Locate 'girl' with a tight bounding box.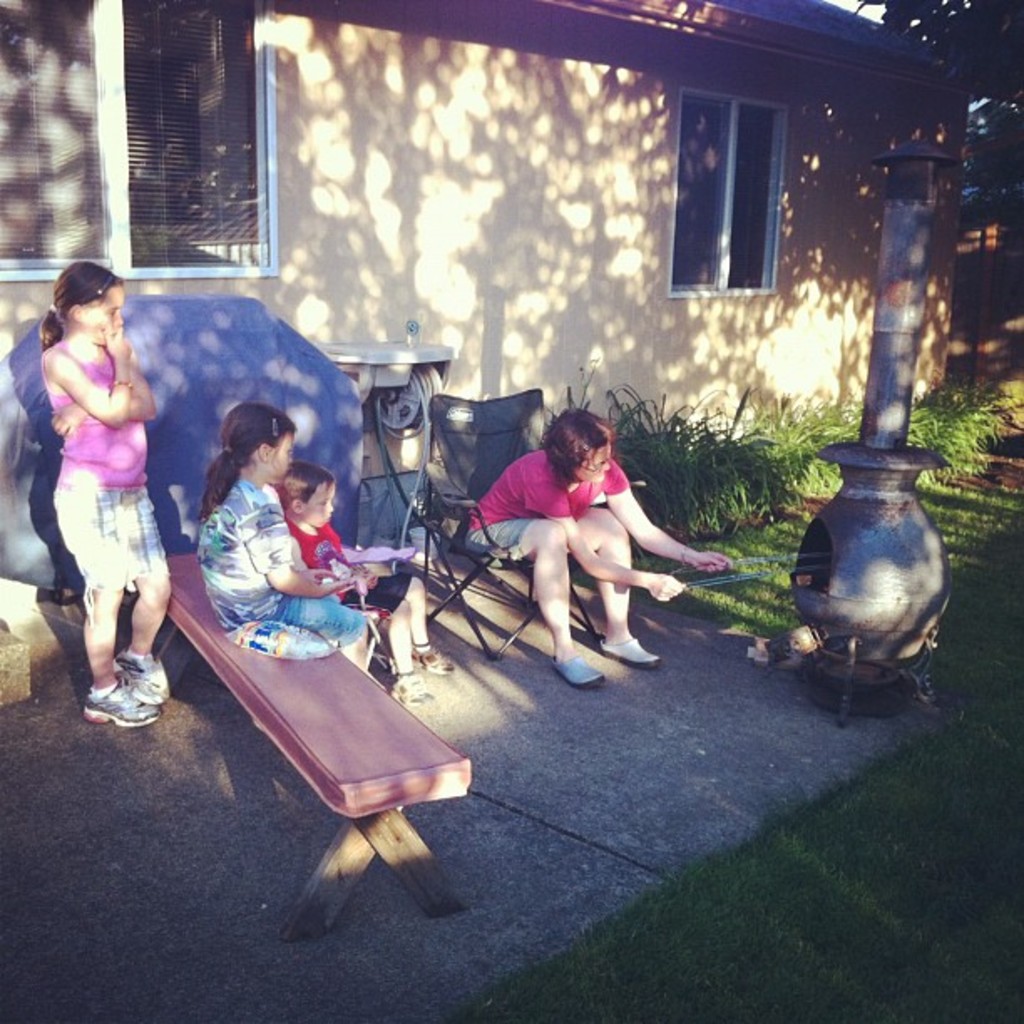
locate(465, 405, 736, 684).
